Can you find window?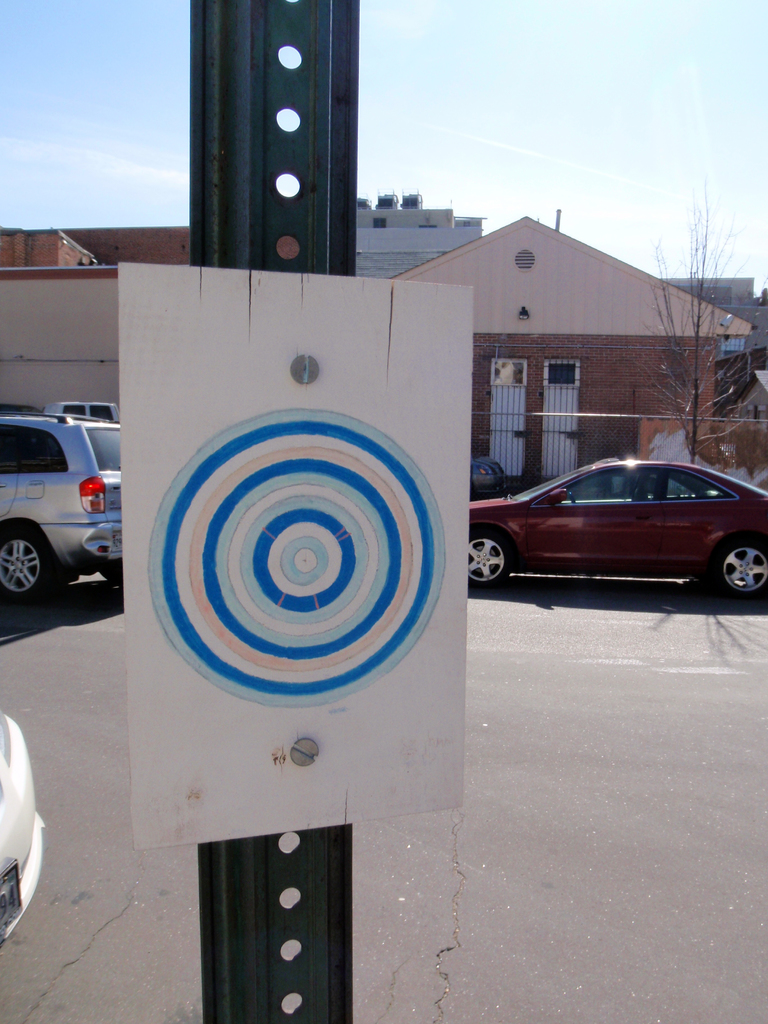
Yes, bounding box: [642, 464, 719, 499].
